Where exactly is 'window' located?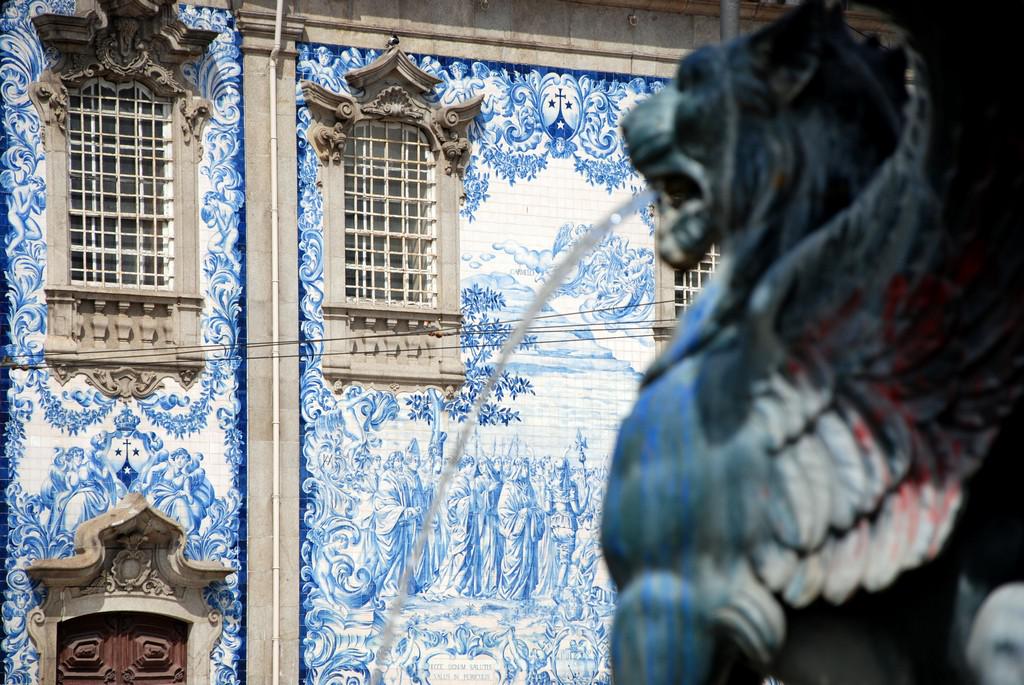
Its bounding box is select_region(54, 609, 186, 682).
